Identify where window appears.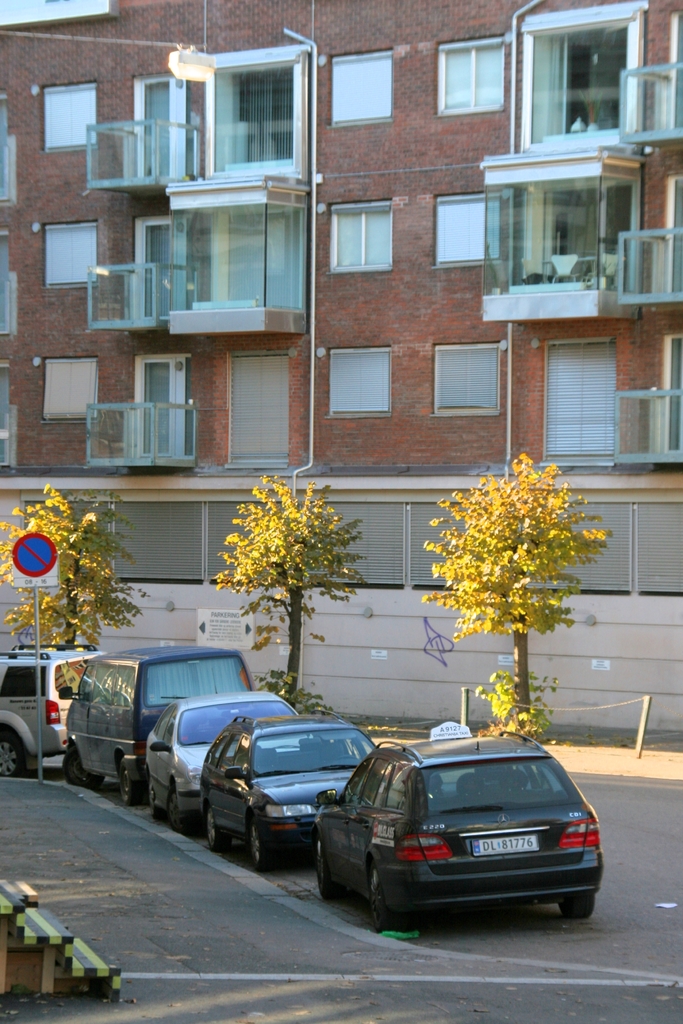
Appears at [x1=330, y1=212, x2=393, y2=266].
